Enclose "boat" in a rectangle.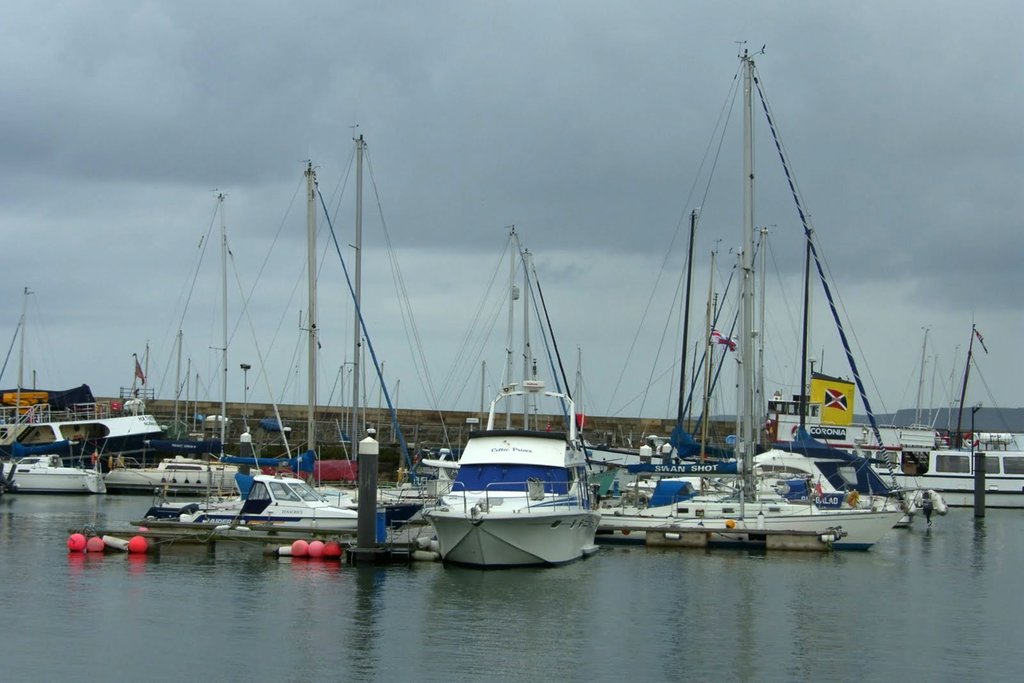
rect(414, 225, 615, 580).
